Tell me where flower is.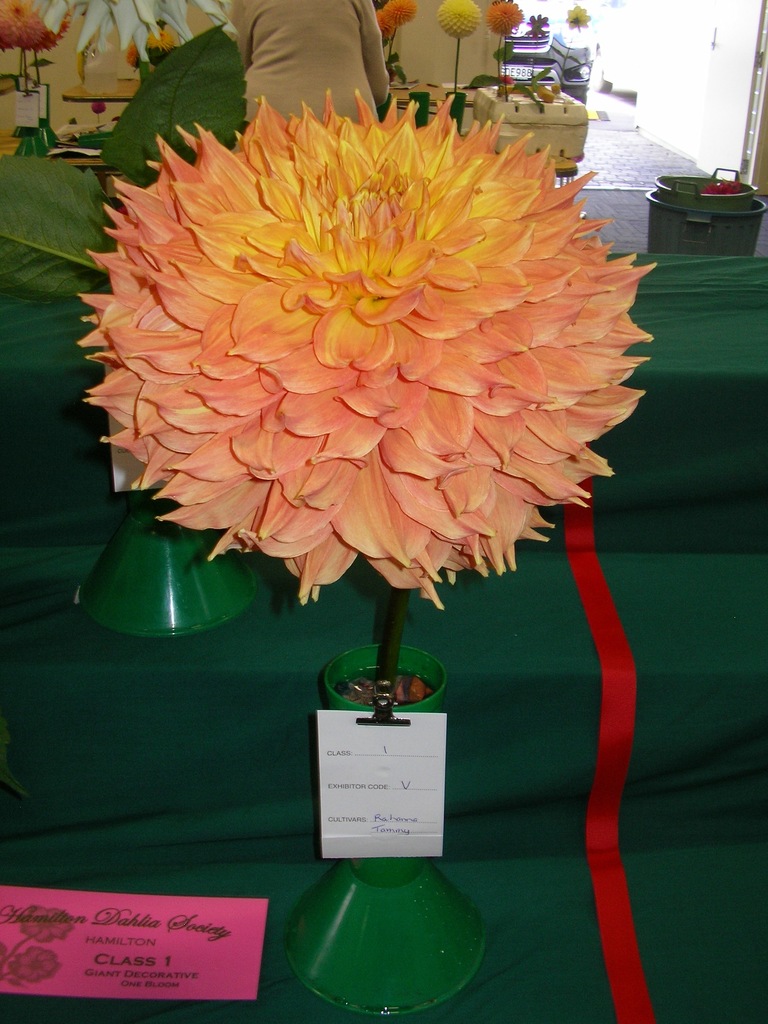
flower is at box(524, 13, 553, 37).
